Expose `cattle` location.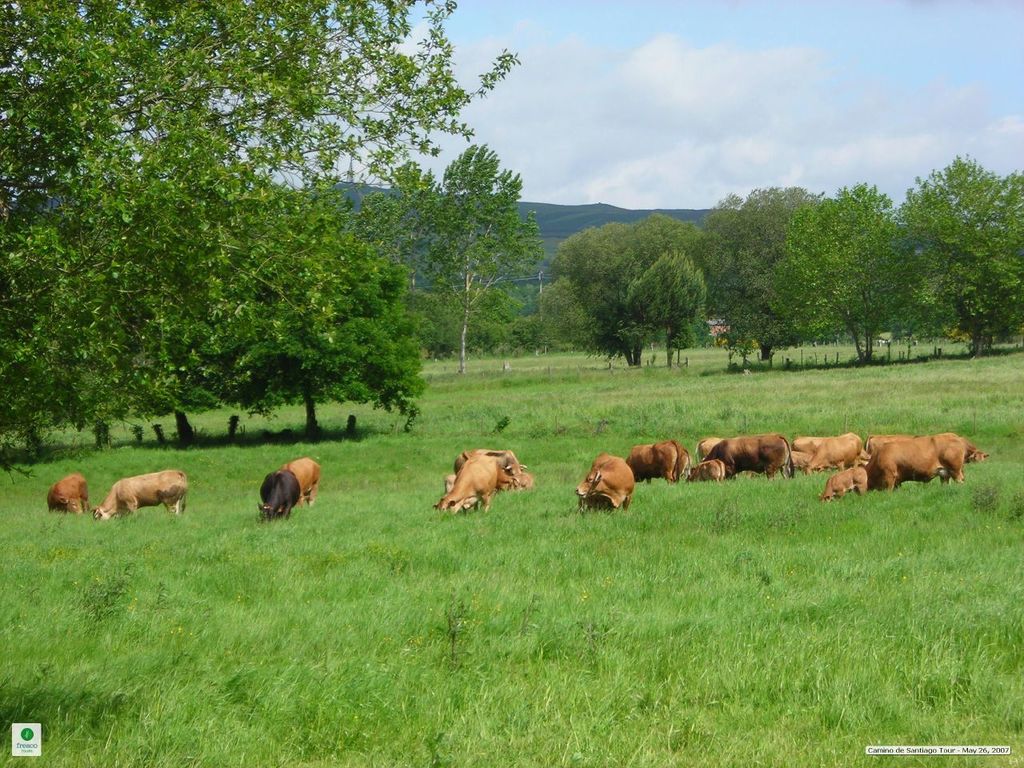
Exposed at Rect(706, 430, 792, 484).
